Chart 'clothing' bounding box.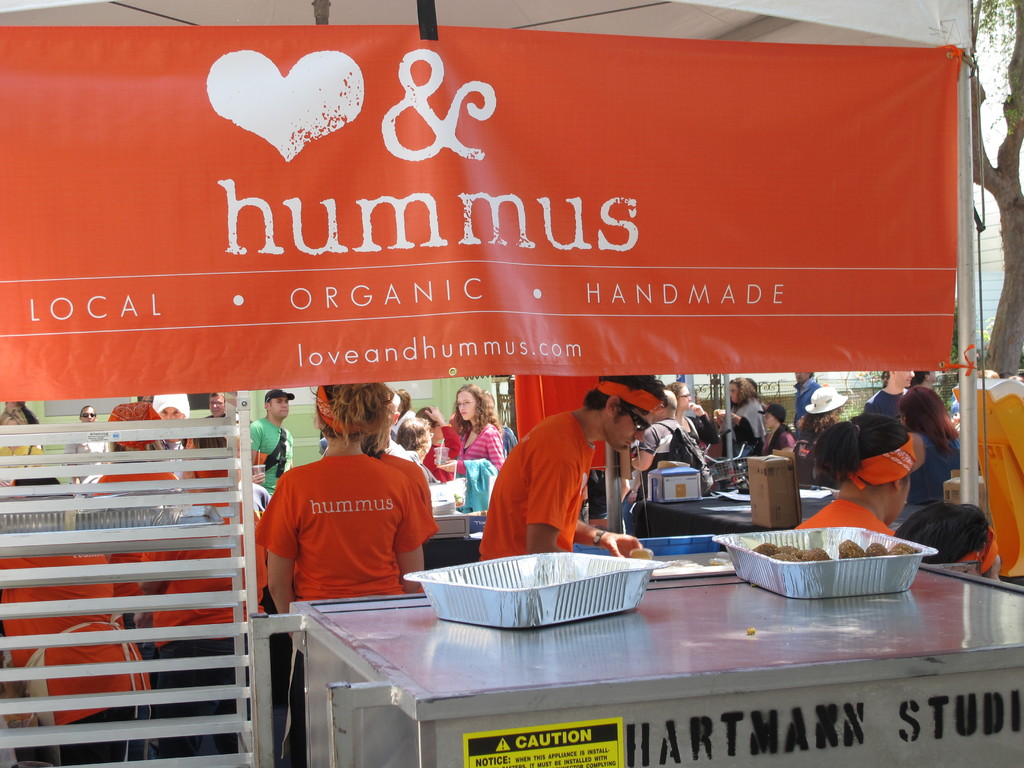
Charted: {"left": 685, "top": 417, "right": 721, "bottom": 443}.
